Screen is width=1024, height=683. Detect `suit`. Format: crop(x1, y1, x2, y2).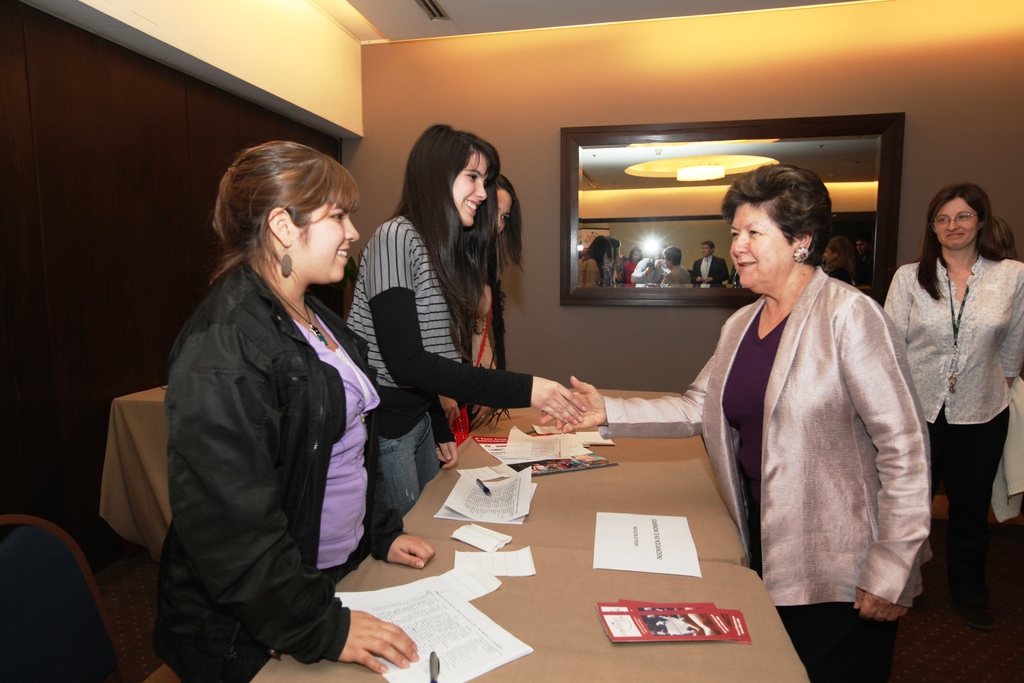
crop(131, 177, 406, 680).
